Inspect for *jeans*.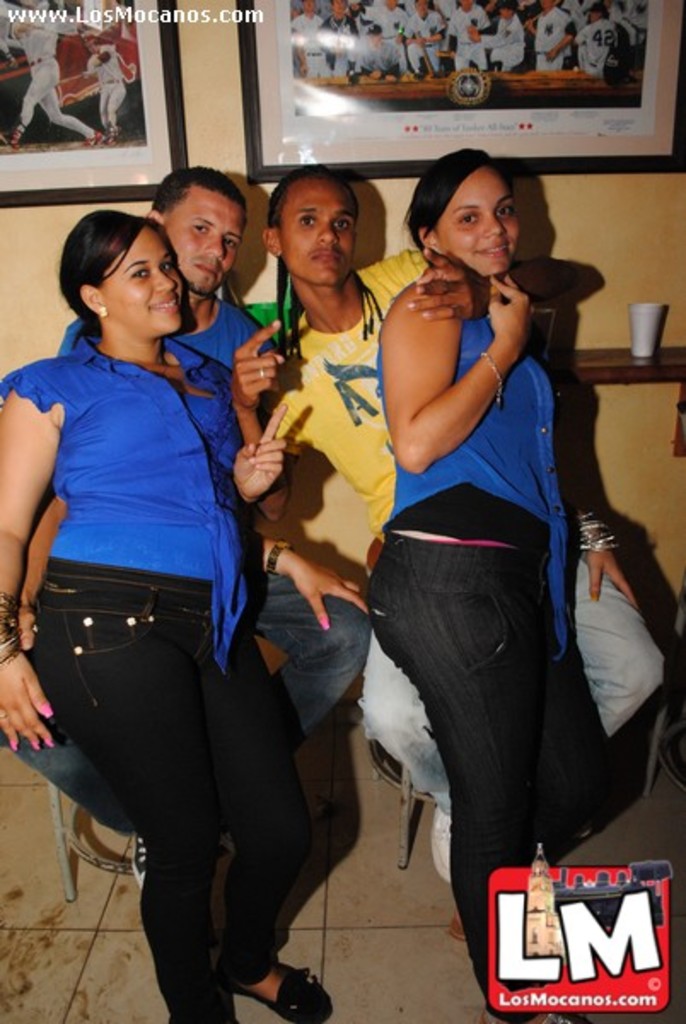
Inspection: box=[29, 570, 307, 1022].
